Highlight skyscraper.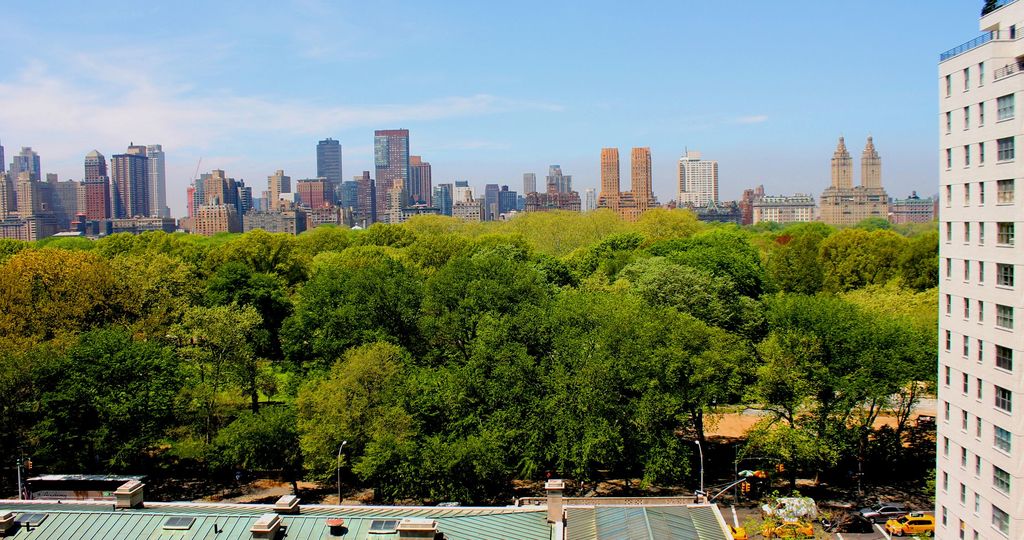
Highlighted region: [left=676, top=143, right=725, bottom=216].
